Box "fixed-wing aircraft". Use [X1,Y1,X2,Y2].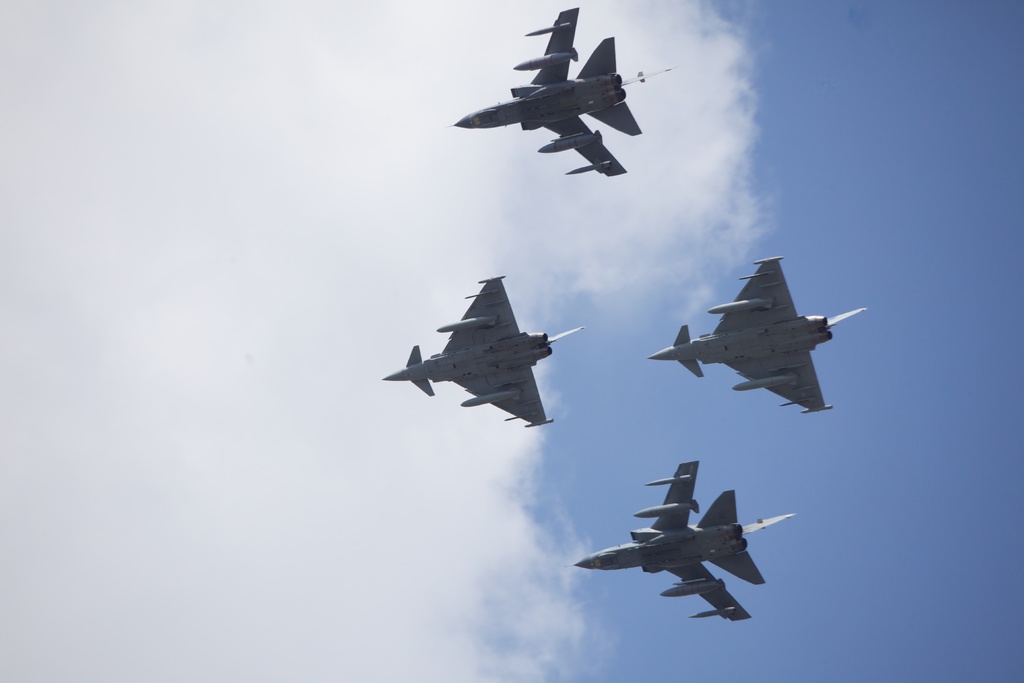
[645,251,877,418].
